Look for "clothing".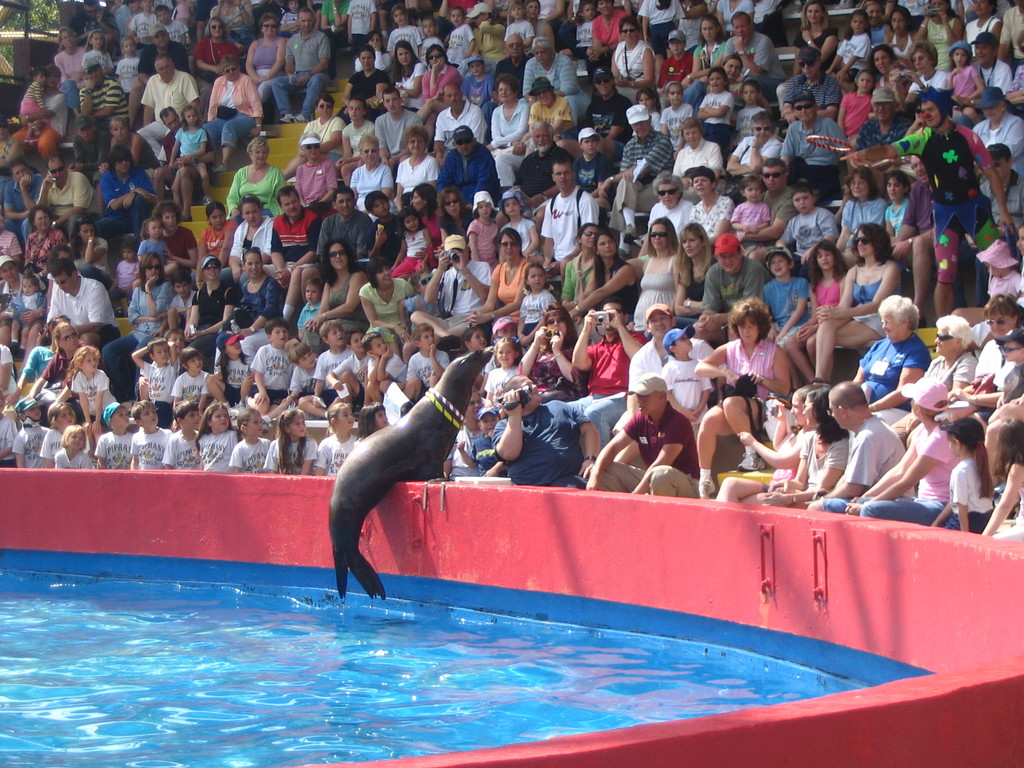
Found: bbox=(173, 123, 210, 177).
